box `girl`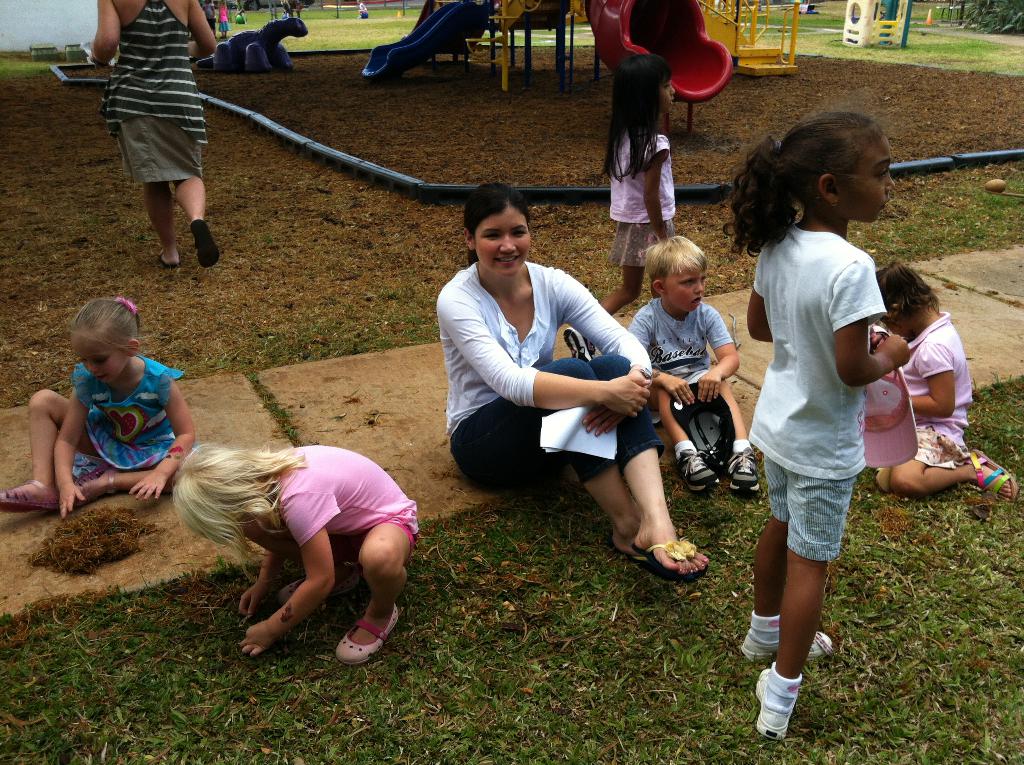
detection(724, 109, 909, 736)
